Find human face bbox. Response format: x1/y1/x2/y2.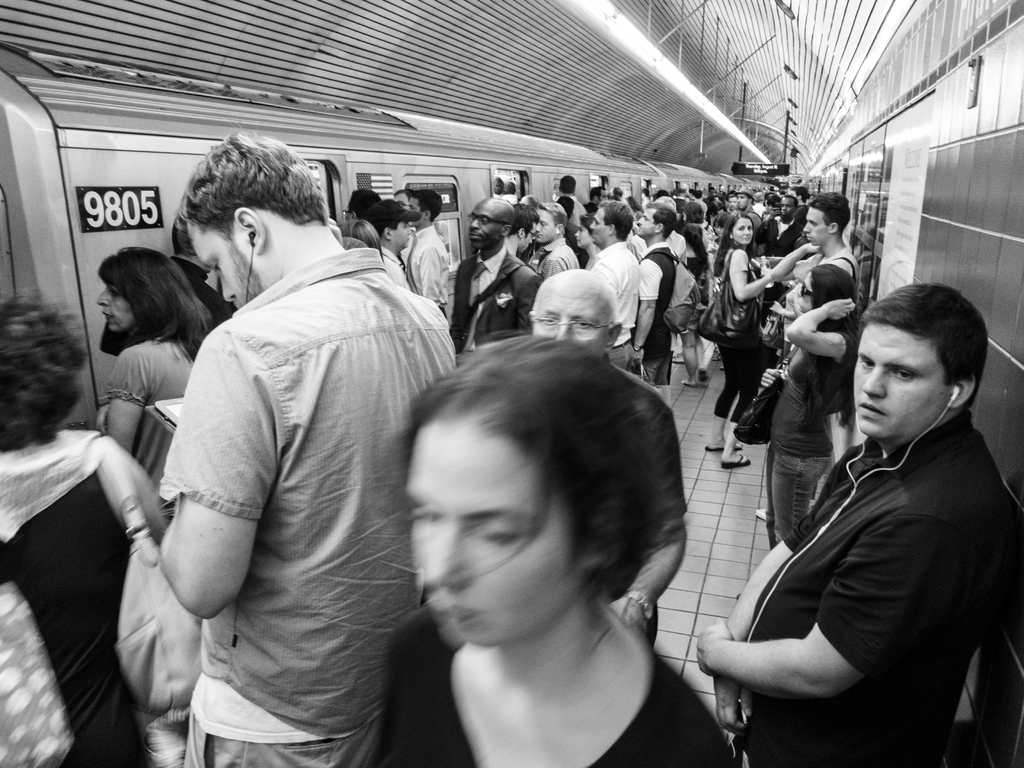
804/203/833/245.
